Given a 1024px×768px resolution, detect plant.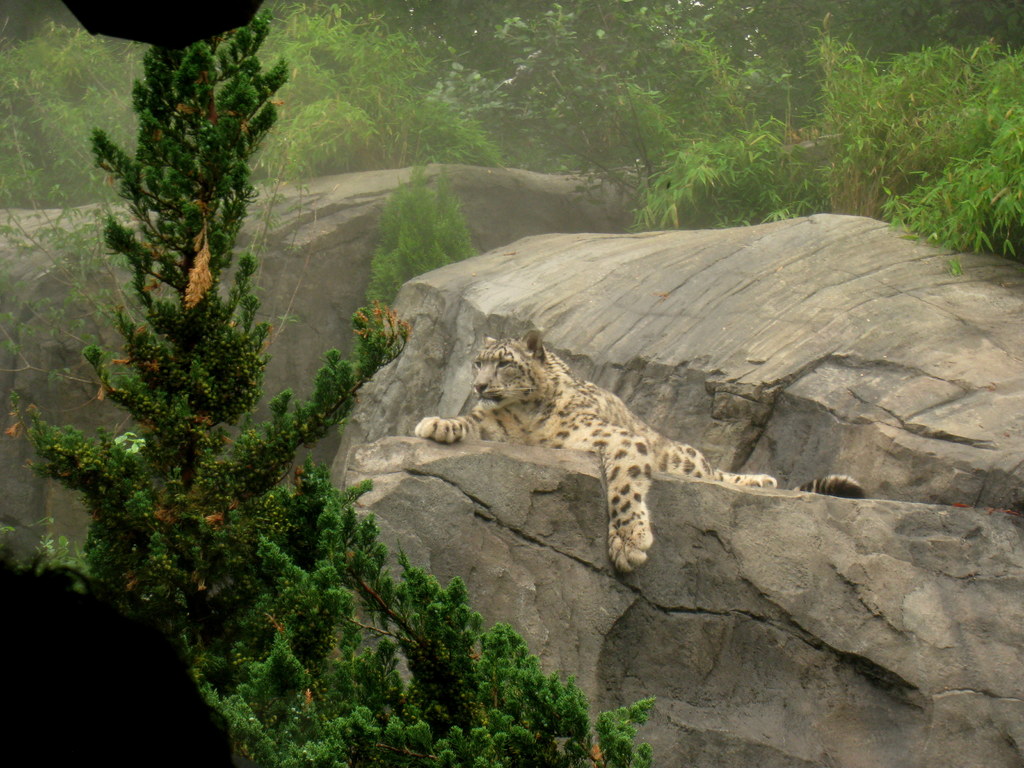
[left=0, top=0, right=413, bottom=764].
